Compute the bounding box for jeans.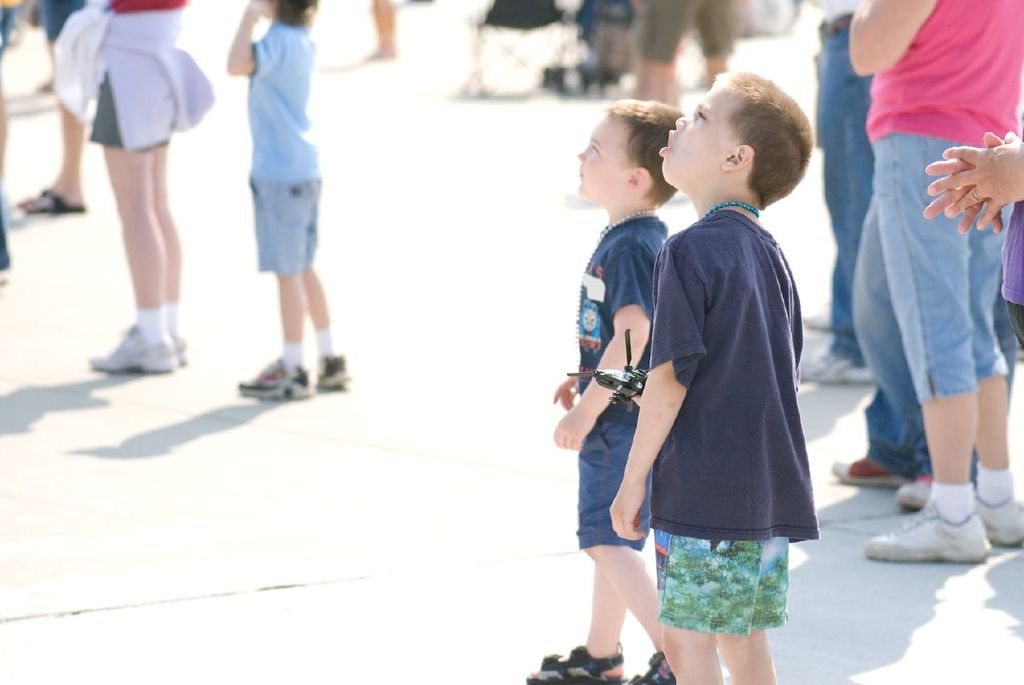
867 123 998 406.
